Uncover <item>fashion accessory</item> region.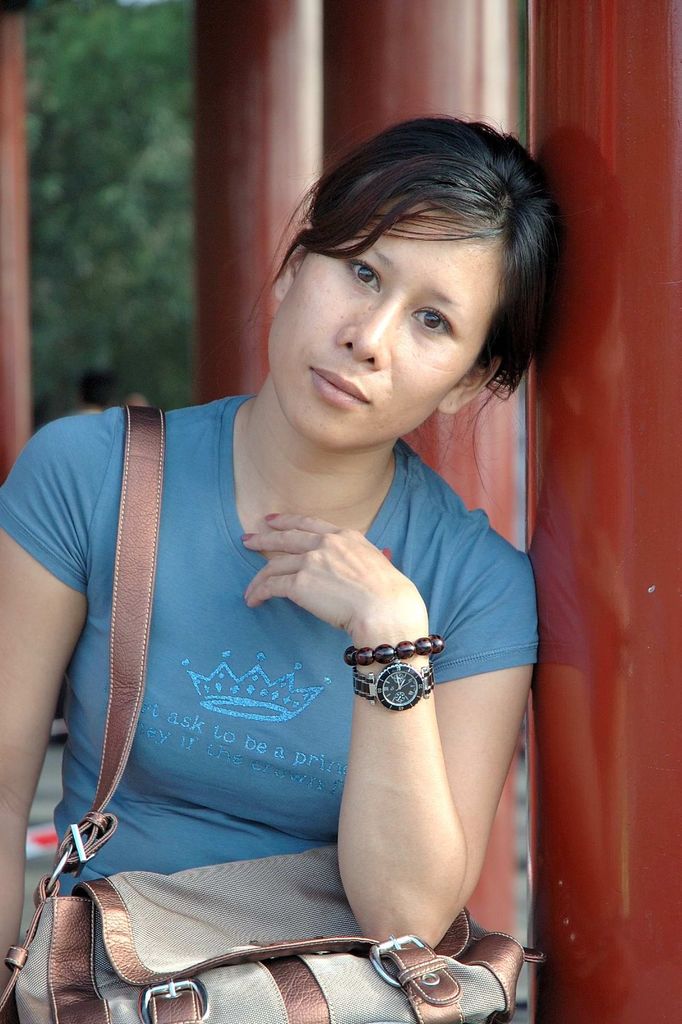
Uncovered: left=351, top=660, right=438, bottom=715.
